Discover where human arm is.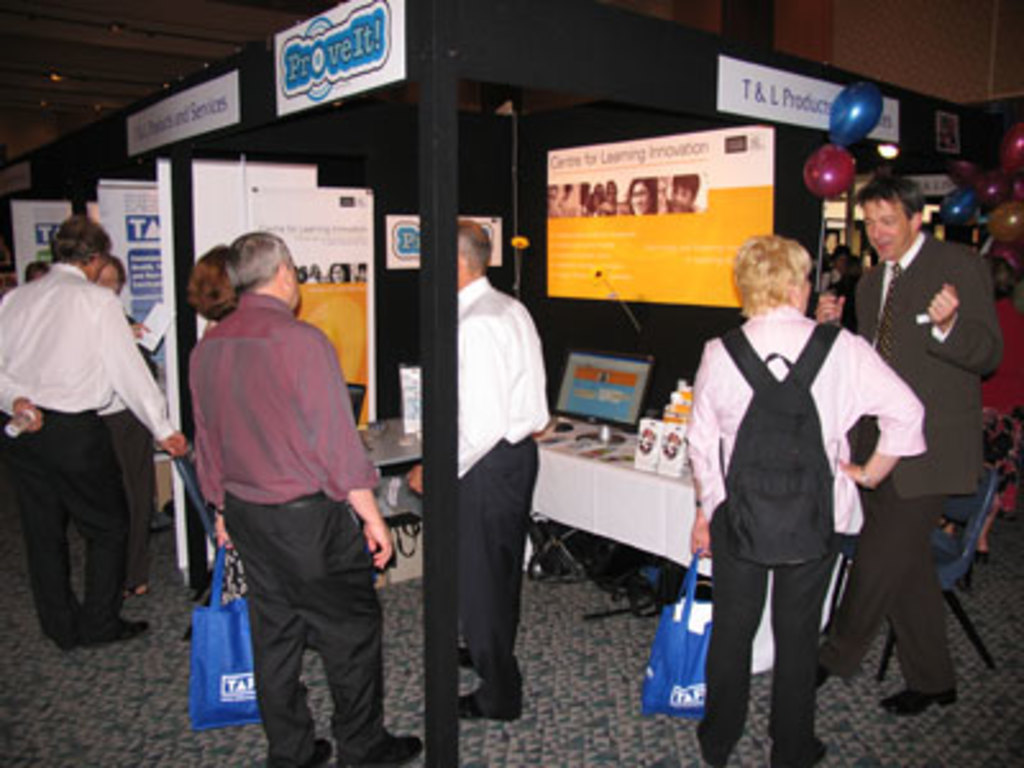
Discovered at left=128, top=312, right=154, bottom=348.
